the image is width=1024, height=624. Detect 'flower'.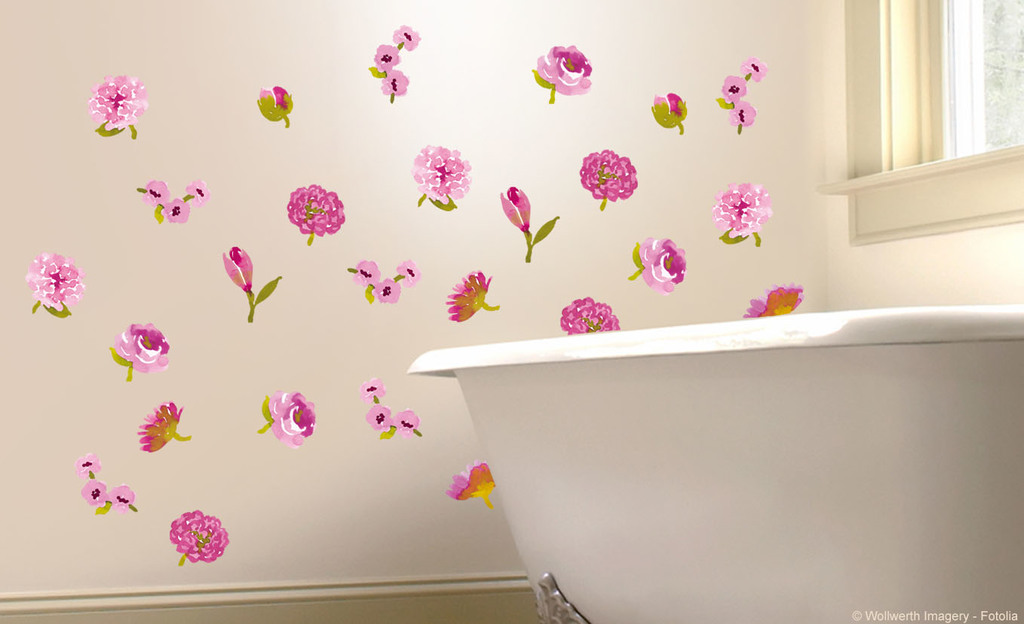
Detection: 263/391/313/444.
